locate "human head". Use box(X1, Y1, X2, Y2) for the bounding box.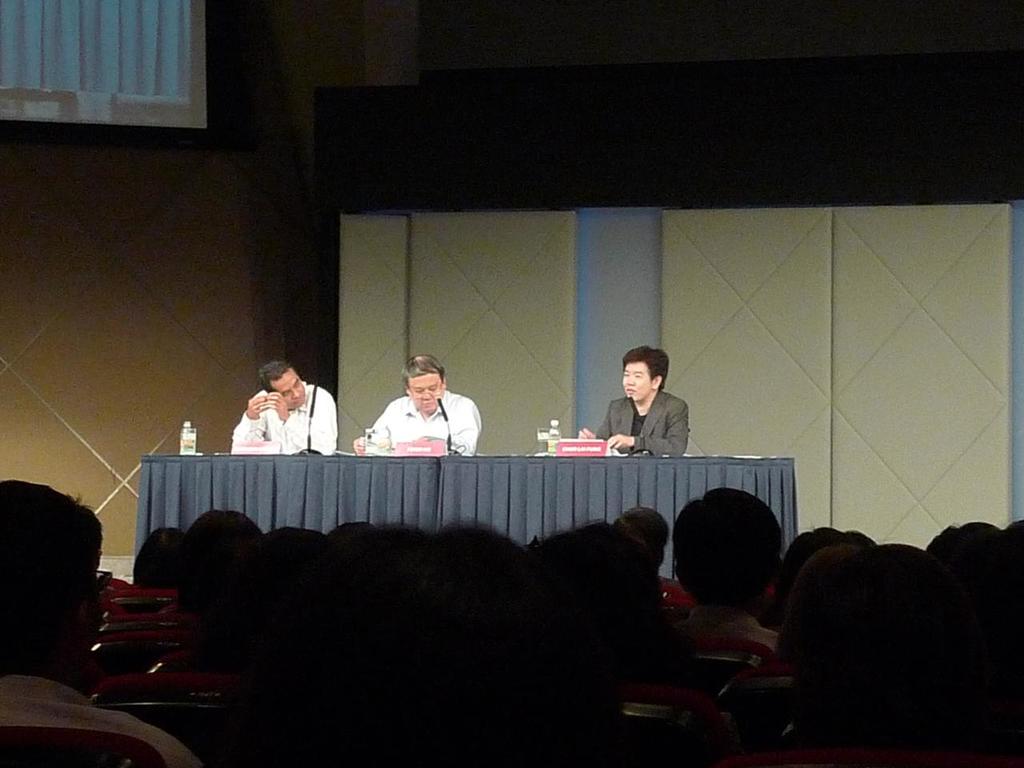
box(0, 480, 105, 670).
